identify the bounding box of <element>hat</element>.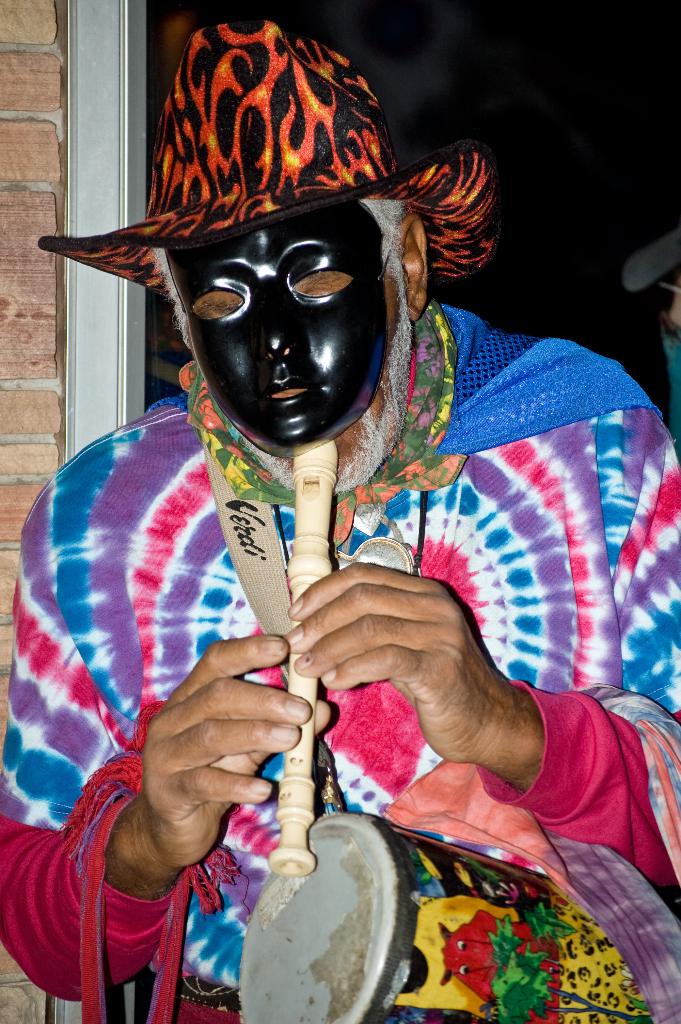
<box>39,17,495,305</box>.
